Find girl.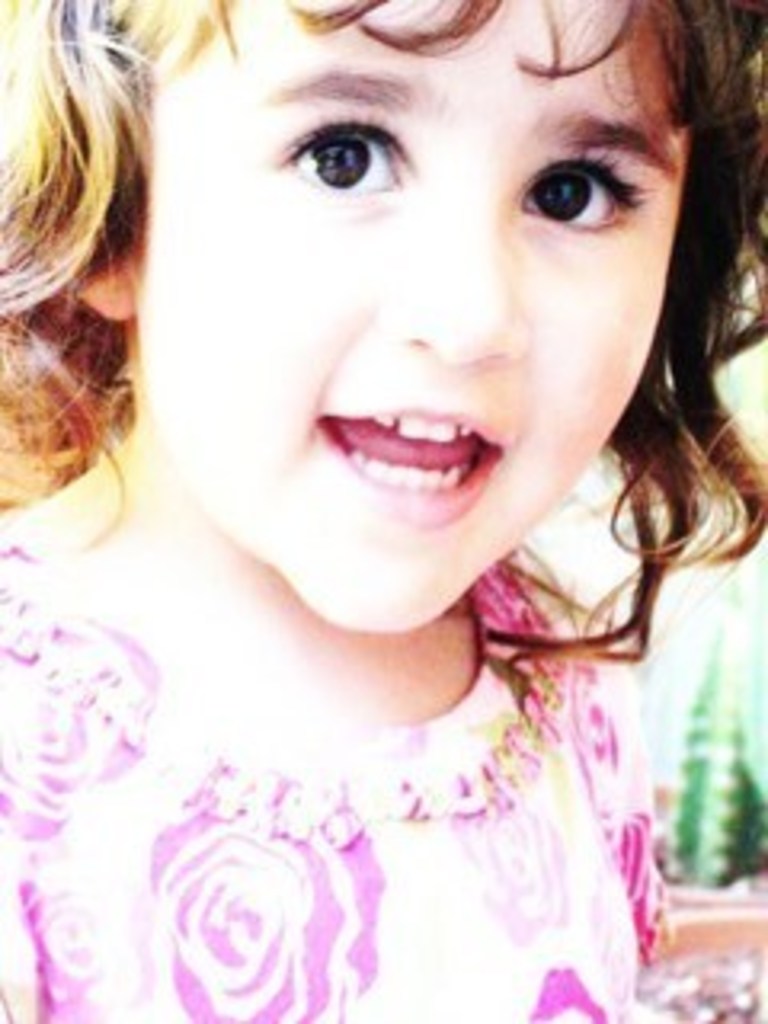
<region>0, 0, 765, 1021</region>.
